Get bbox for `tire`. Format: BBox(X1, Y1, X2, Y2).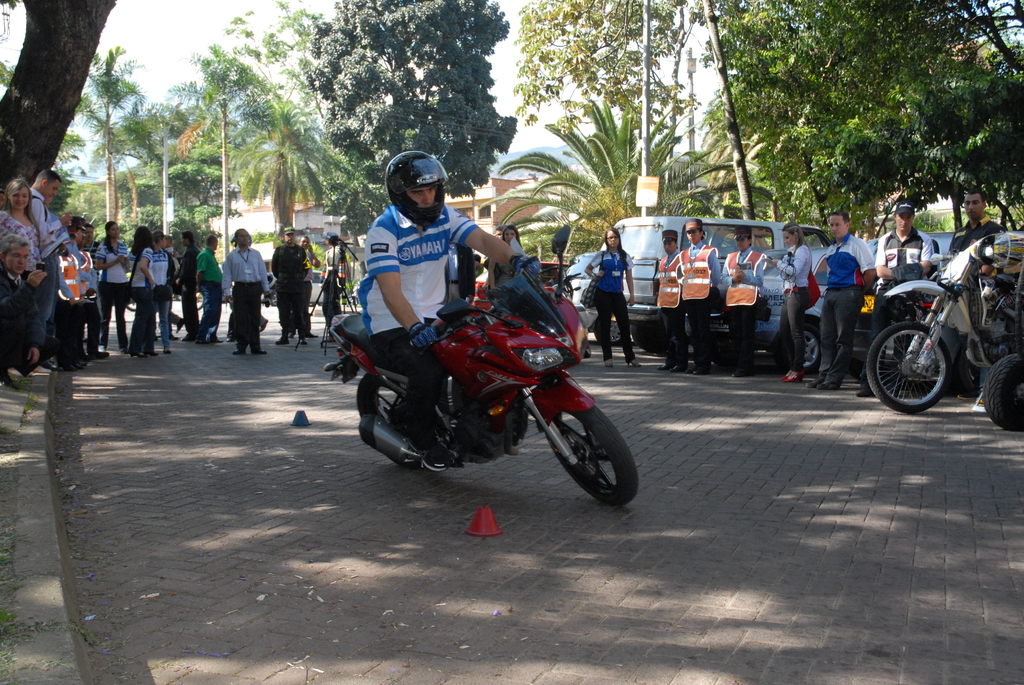
BBox(880, 305, 963, 410).
